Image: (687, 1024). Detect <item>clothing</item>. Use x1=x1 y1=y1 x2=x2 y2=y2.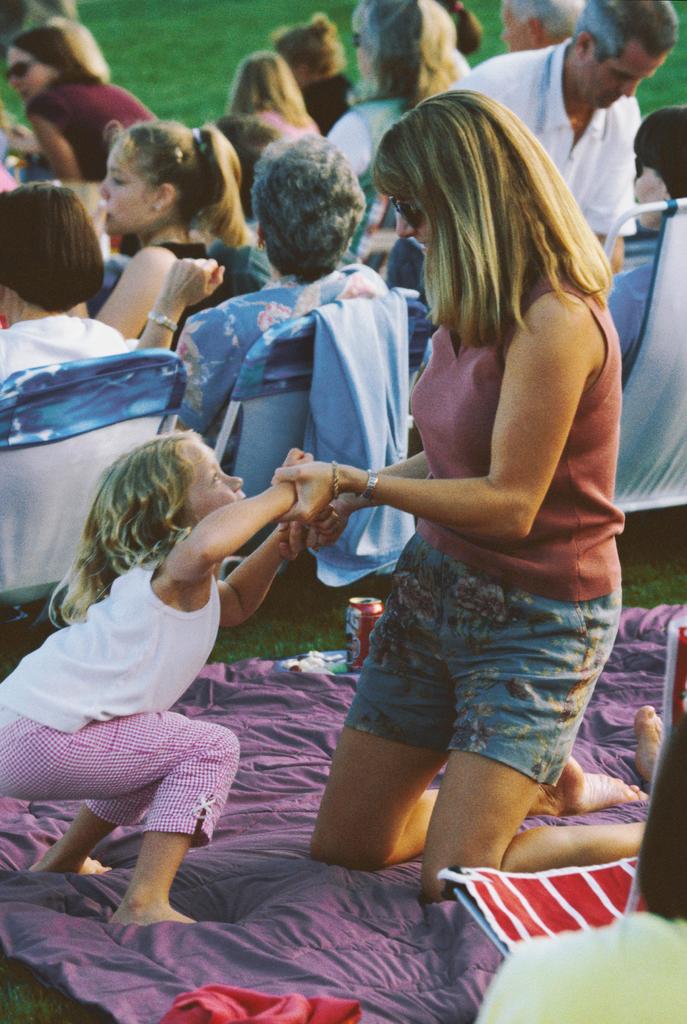
x1=301 y1=66 x2=352 y2=143.
